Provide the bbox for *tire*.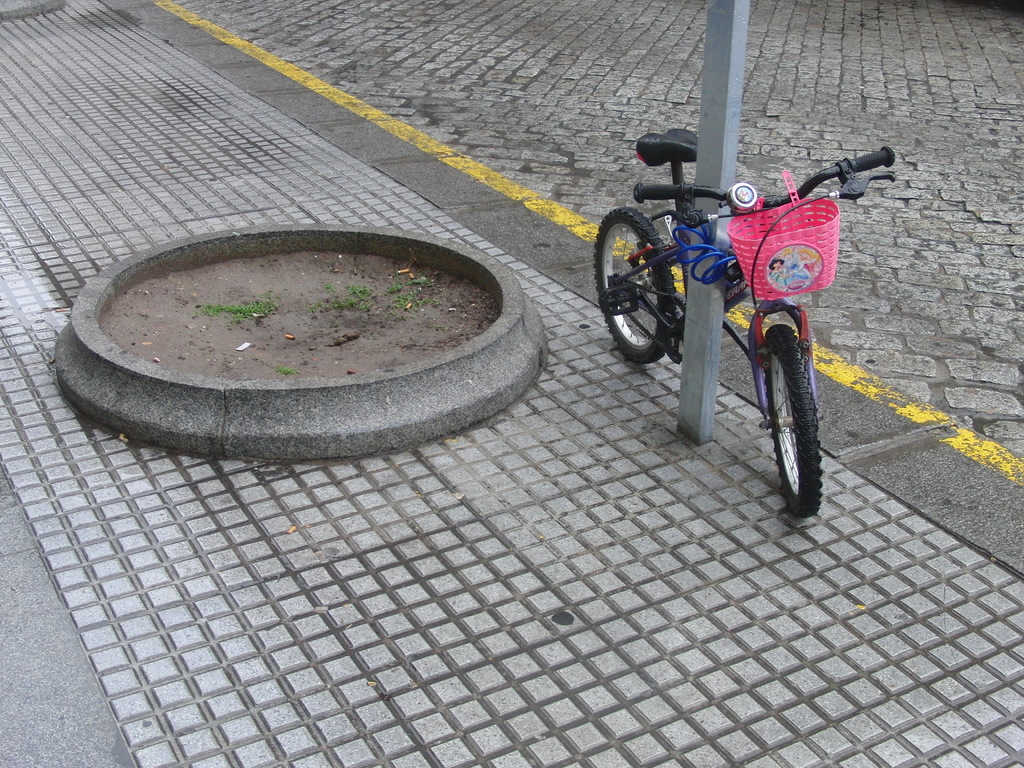
<bbox>751, 326, 836, 506</bbox>.
